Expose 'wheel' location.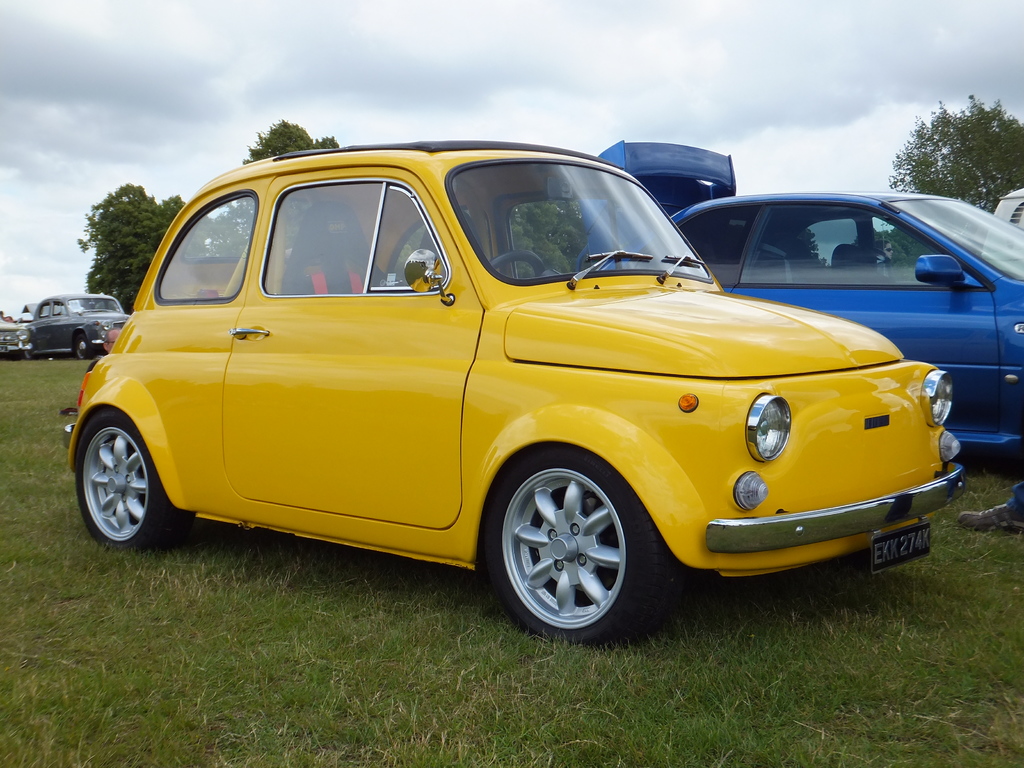
Exposed at region(25, 349, 36, 357).
